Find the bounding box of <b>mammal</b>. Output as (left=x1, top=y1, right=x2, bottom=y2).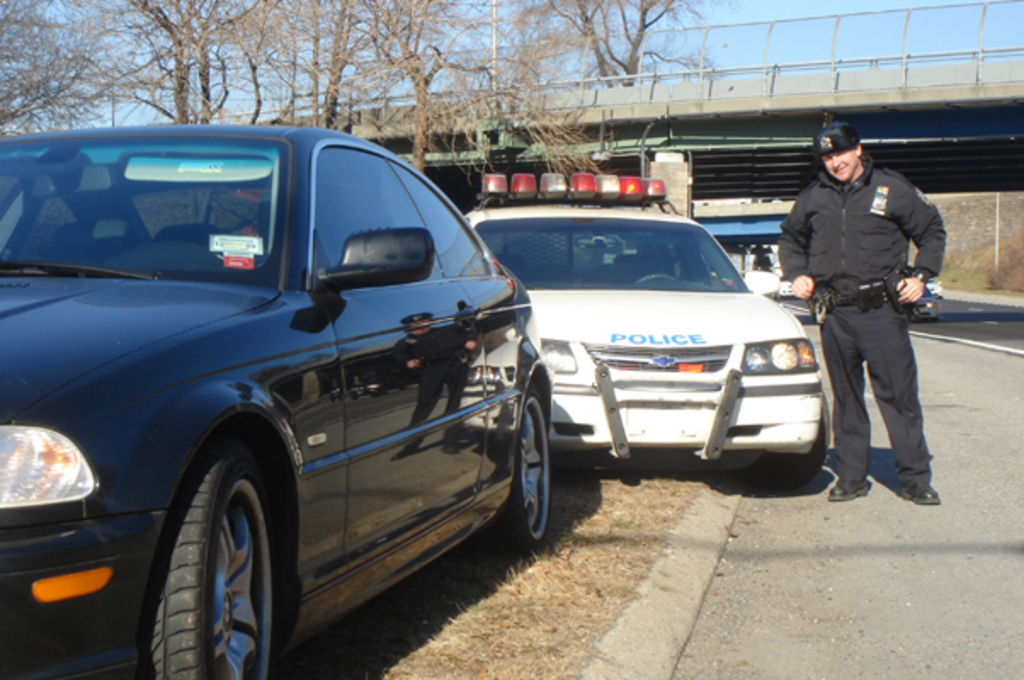
(left=799, top=122, right=947, bottom=505).
